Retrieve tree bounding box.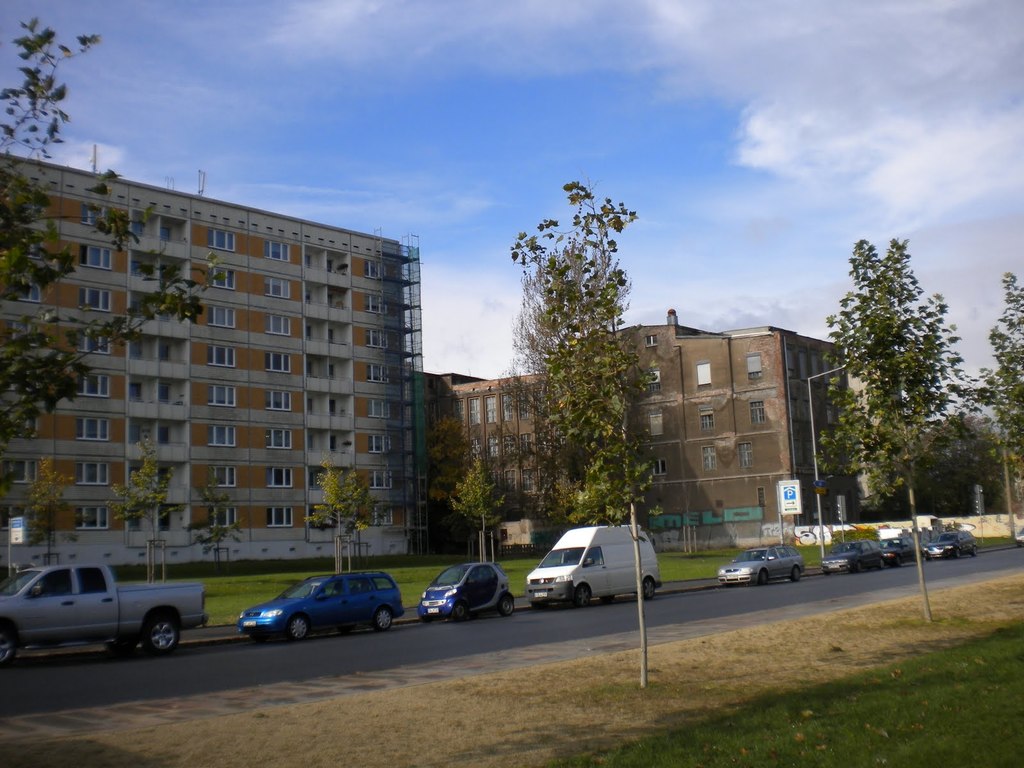
Bounding box: region(447, 450, 505, 559).
